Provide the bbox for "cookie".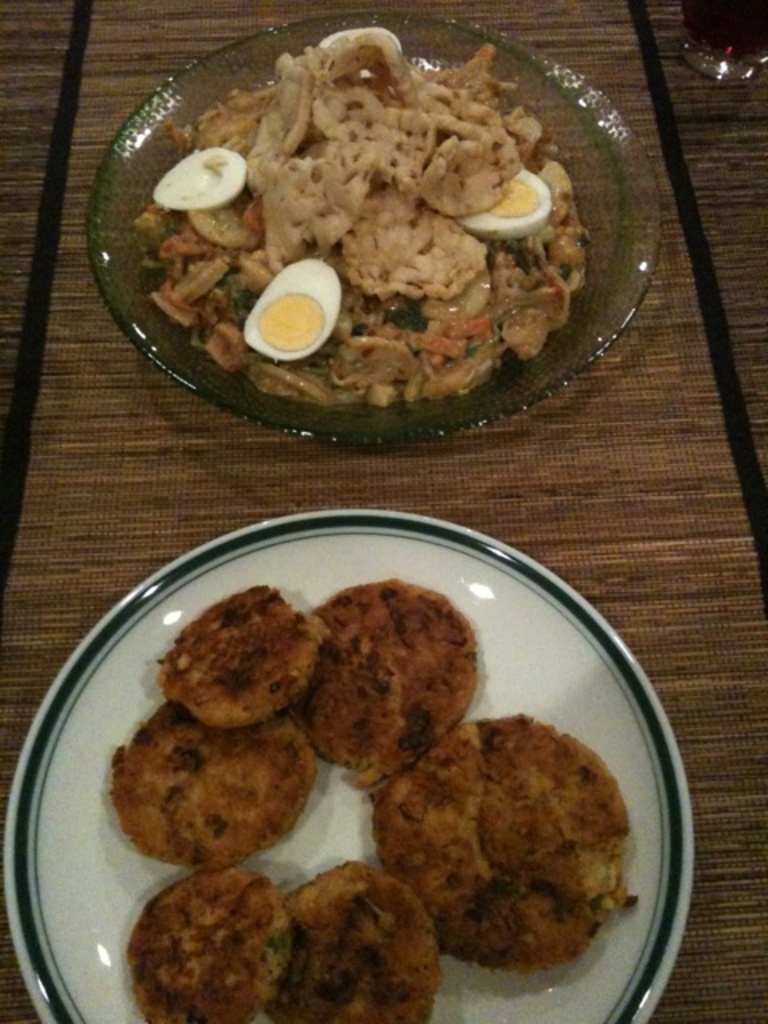
detection(155, 581, 326, 731).
